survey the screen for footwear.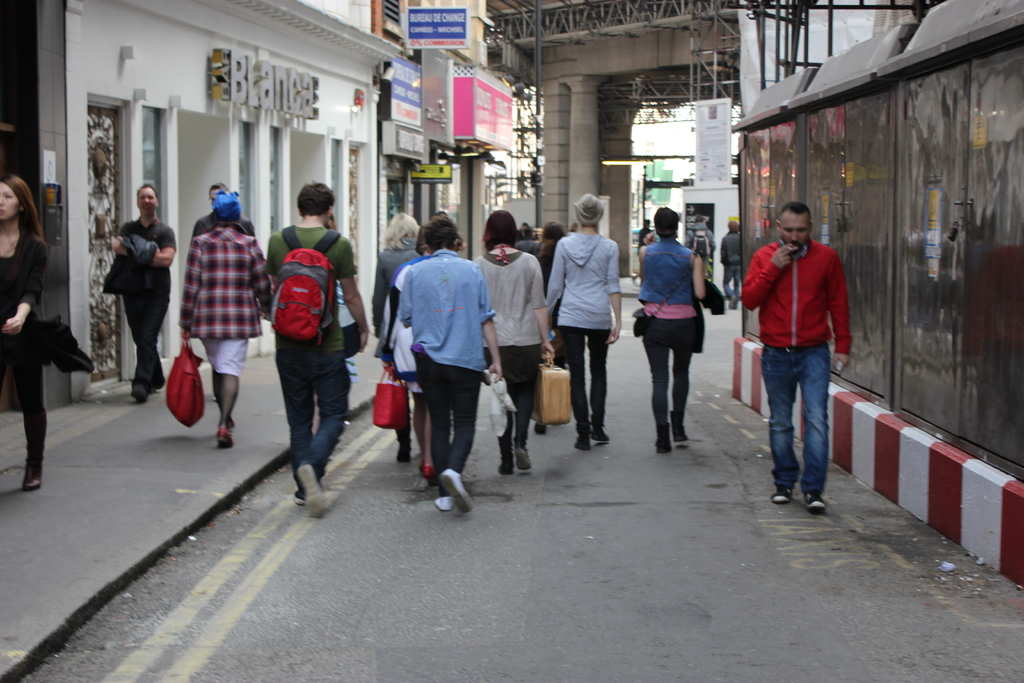
Survey found: region(216, 427, 234, 452).
